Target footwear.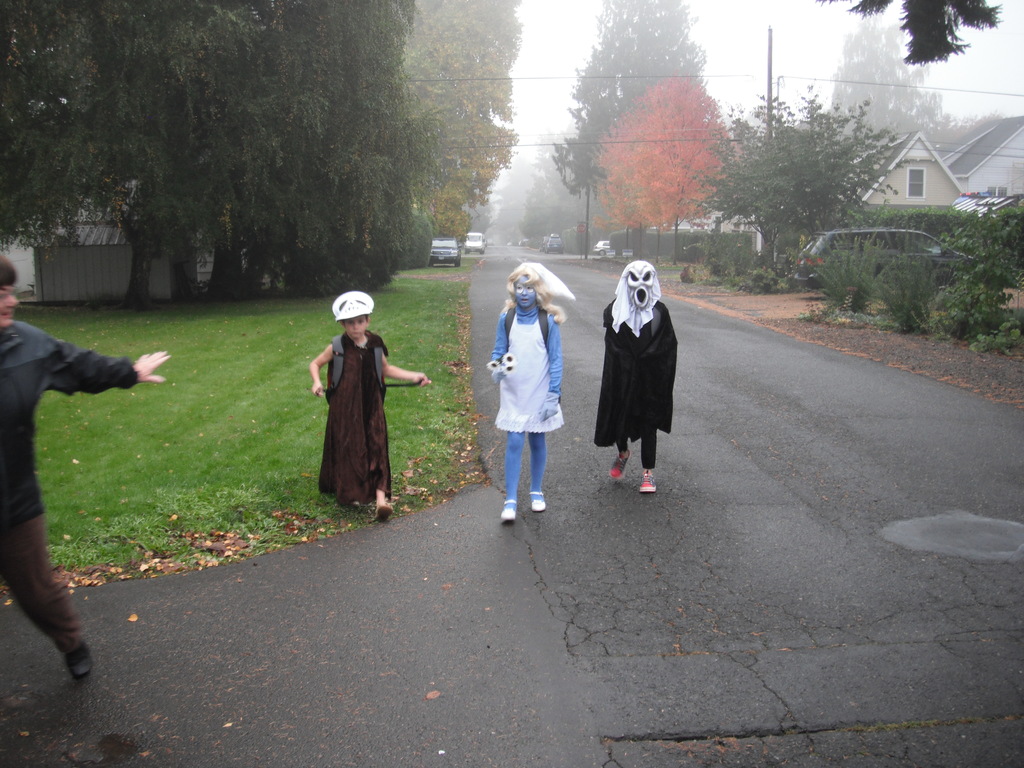
Target region: {"x1": 527, "y1": 490, "x2": 547, "y2": 516}.
